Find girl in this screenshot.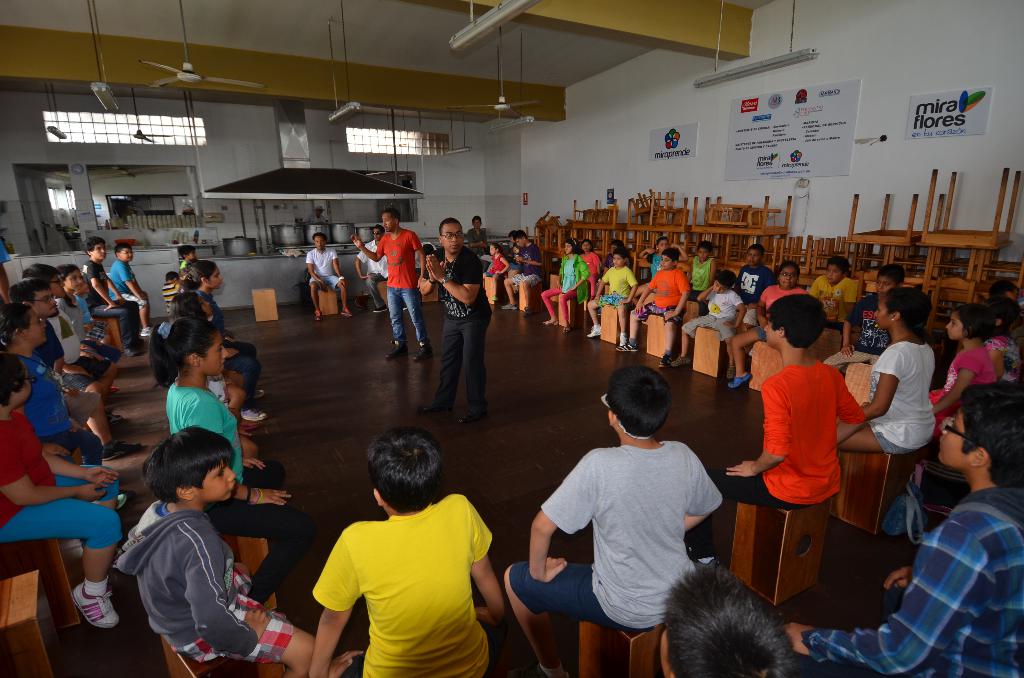
The bounding box for girl is 64:264:119:371.
